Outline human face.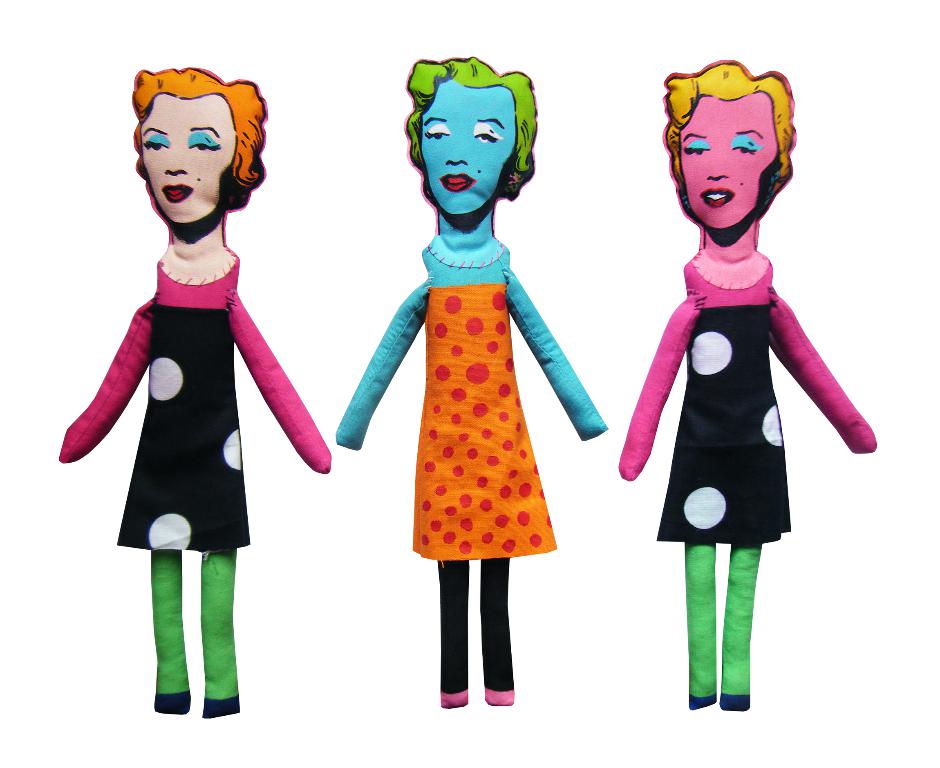
Outline: bbox=(137, 90, 238, 228).
